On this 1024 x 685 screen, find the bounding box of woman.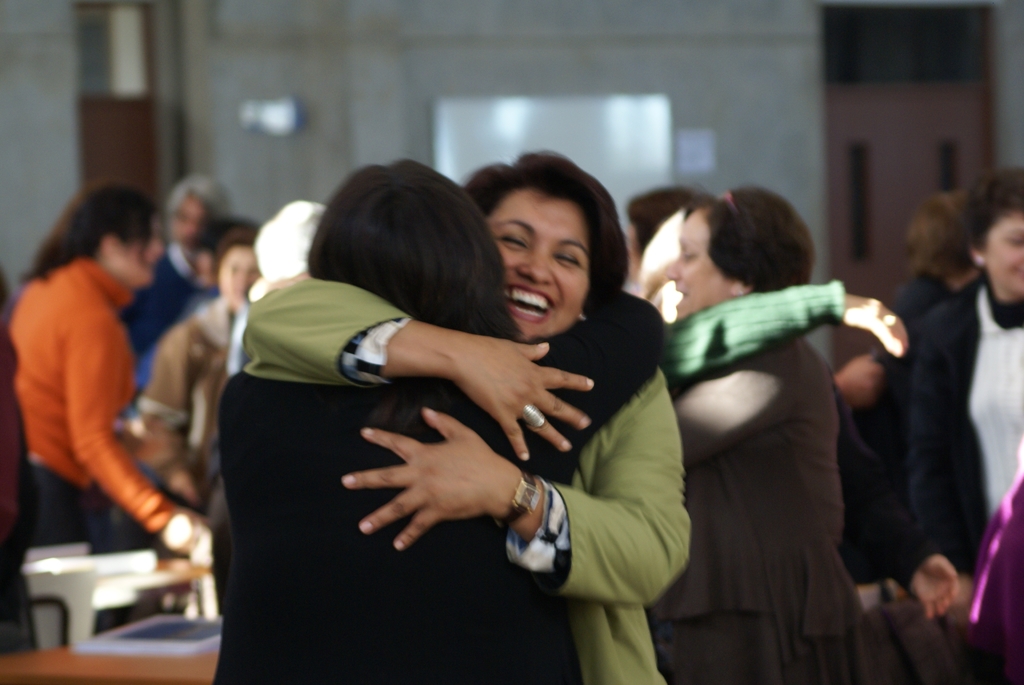
Bounding box: 5:186:204:552.
